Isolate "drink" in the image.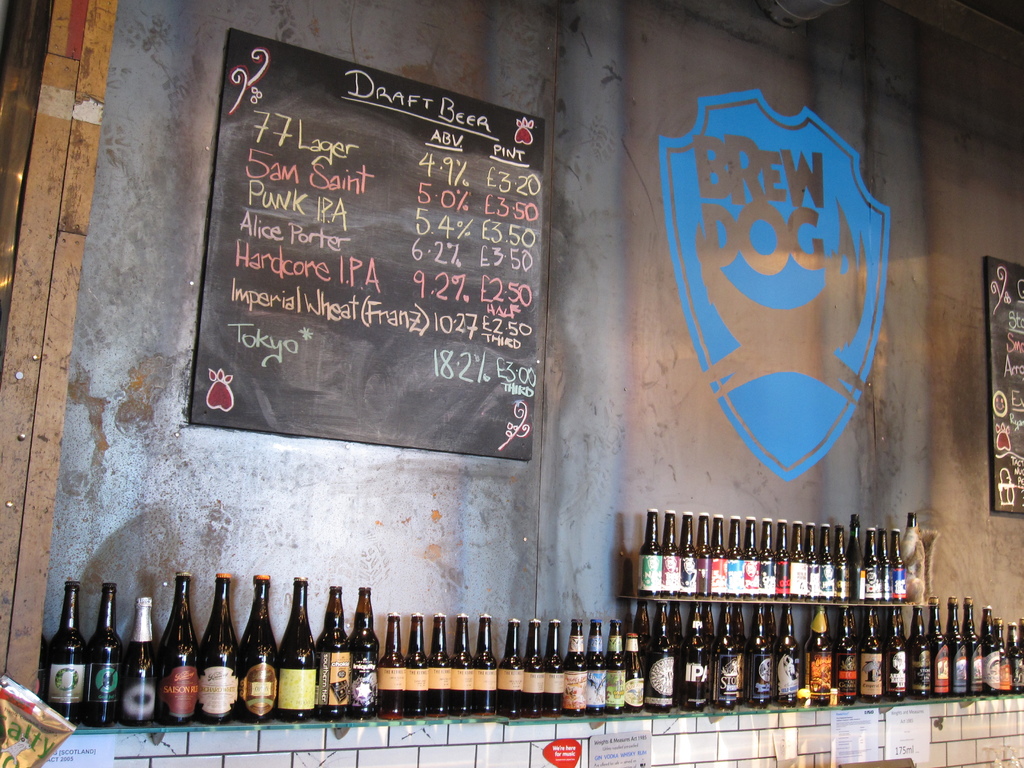
Isolated region: x1=159 y1=574 x2=196 y2=728.
